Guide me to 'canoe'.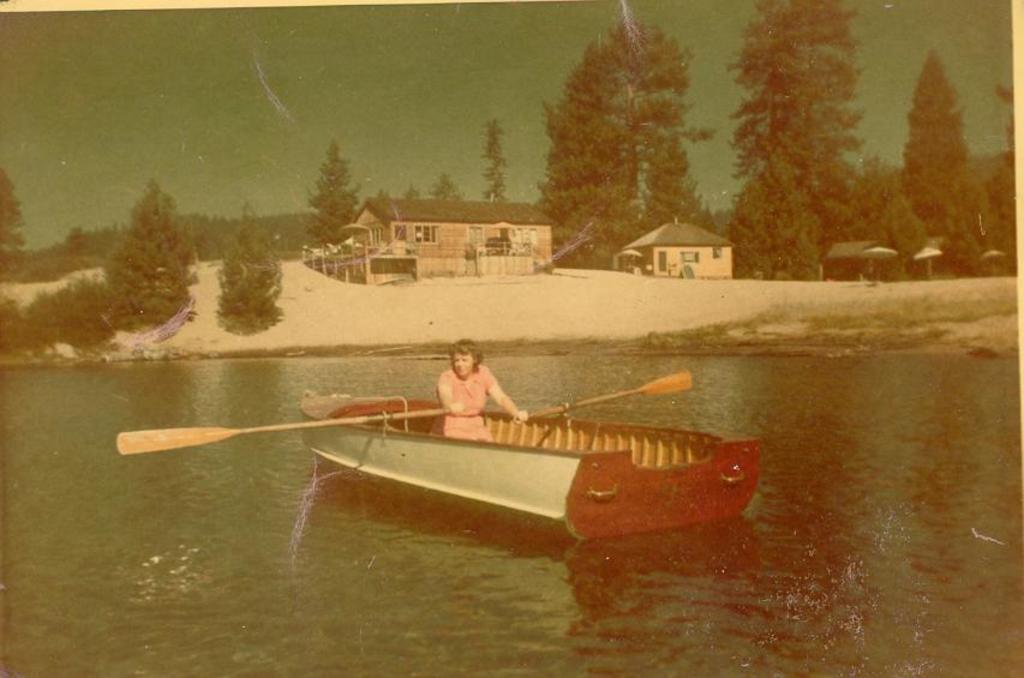
Guidance: 223:383:750:569.
